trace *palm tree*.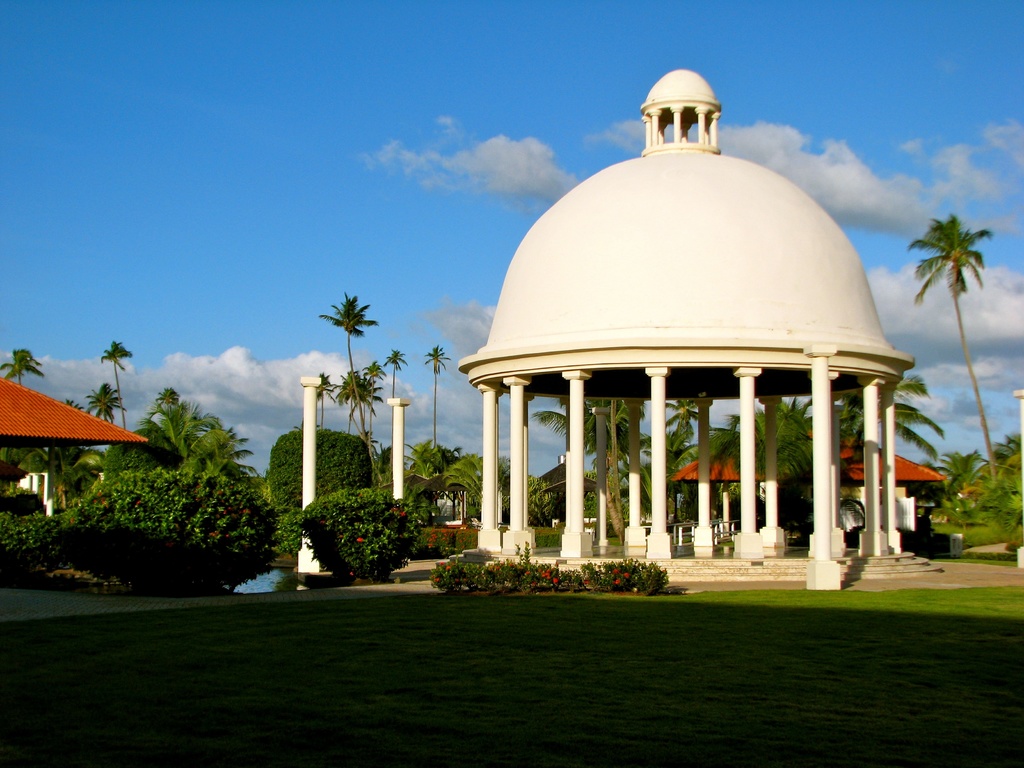
Traced to {"left": 596, "top": 401, "right": 646, "bottom": 524}.
